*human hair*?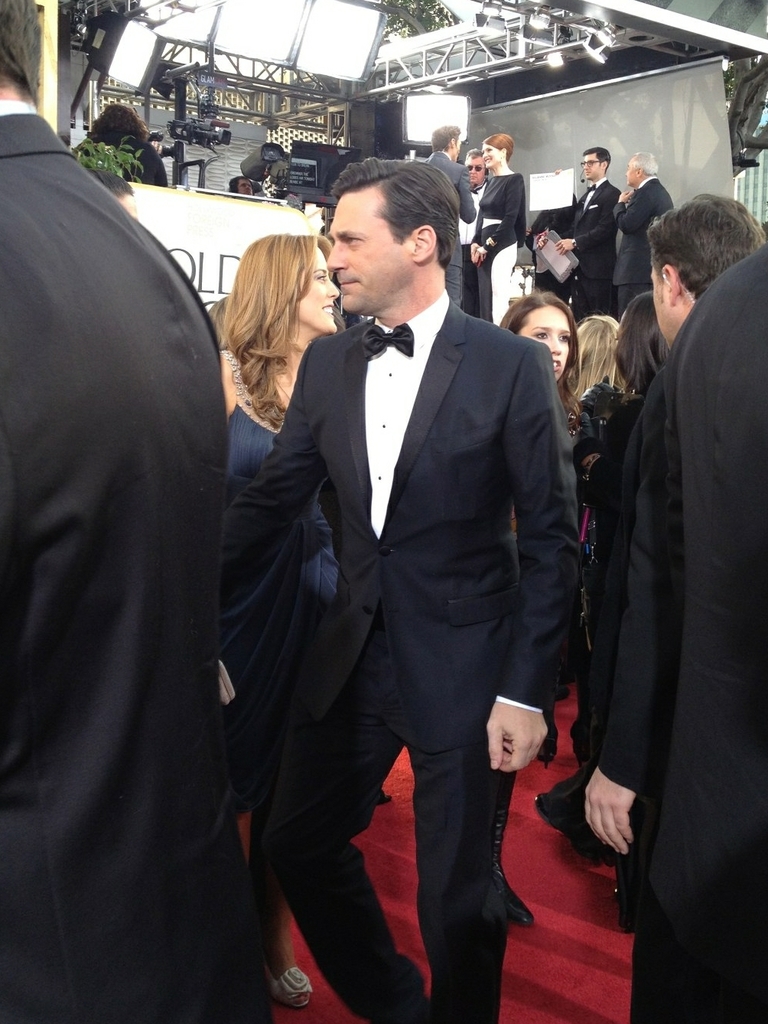
BBox(85, 101, 153, 147)
